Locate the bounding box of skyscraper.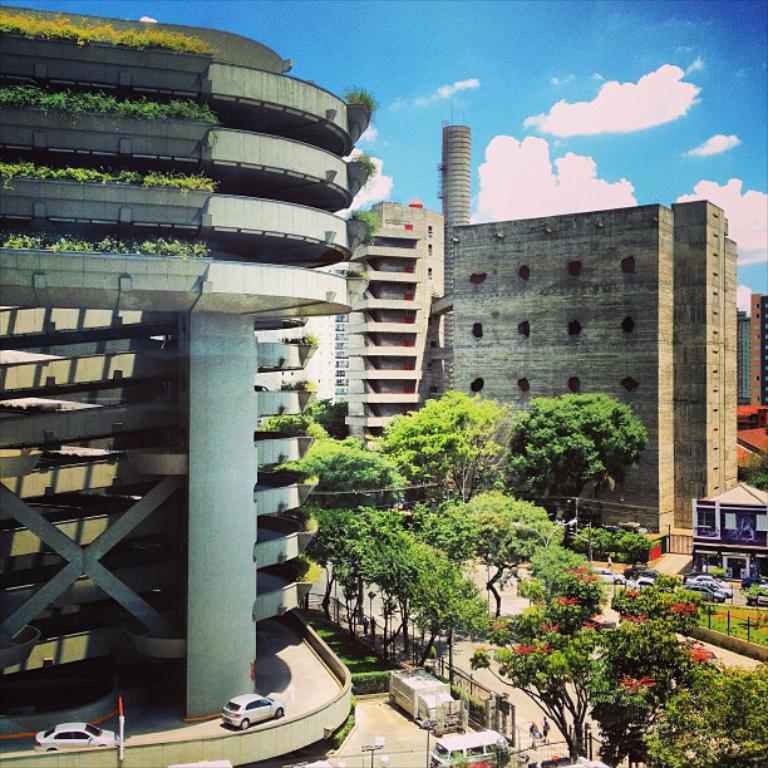
Bounding box: bbox=(443, 104, 473, 392).
